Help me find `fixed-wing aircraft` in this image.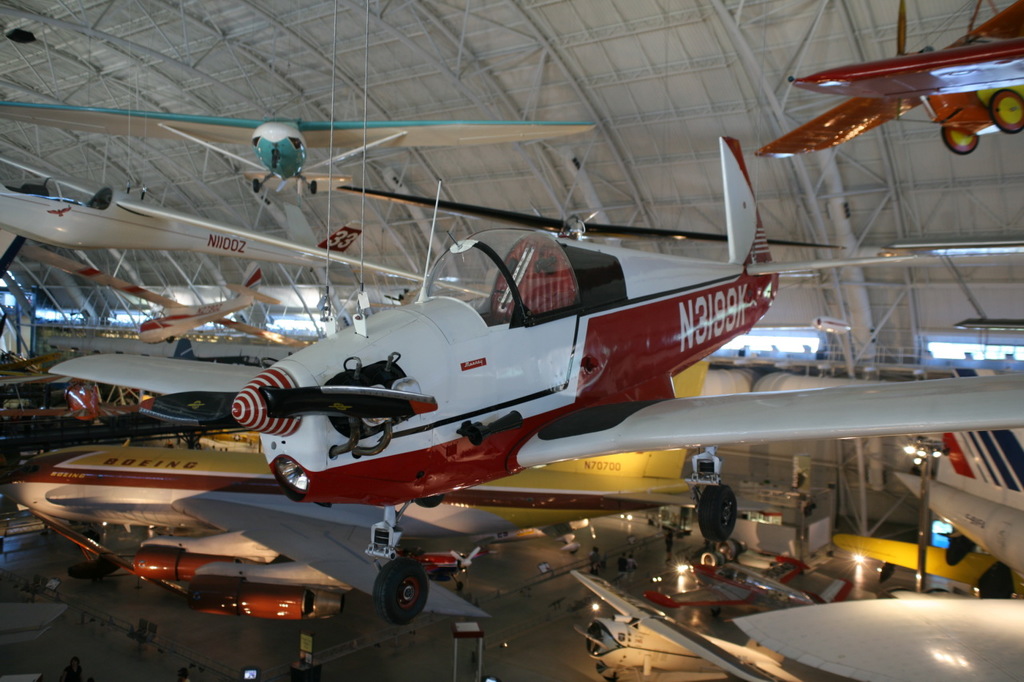
Found it: rect(749, 0, 1023, 161).
